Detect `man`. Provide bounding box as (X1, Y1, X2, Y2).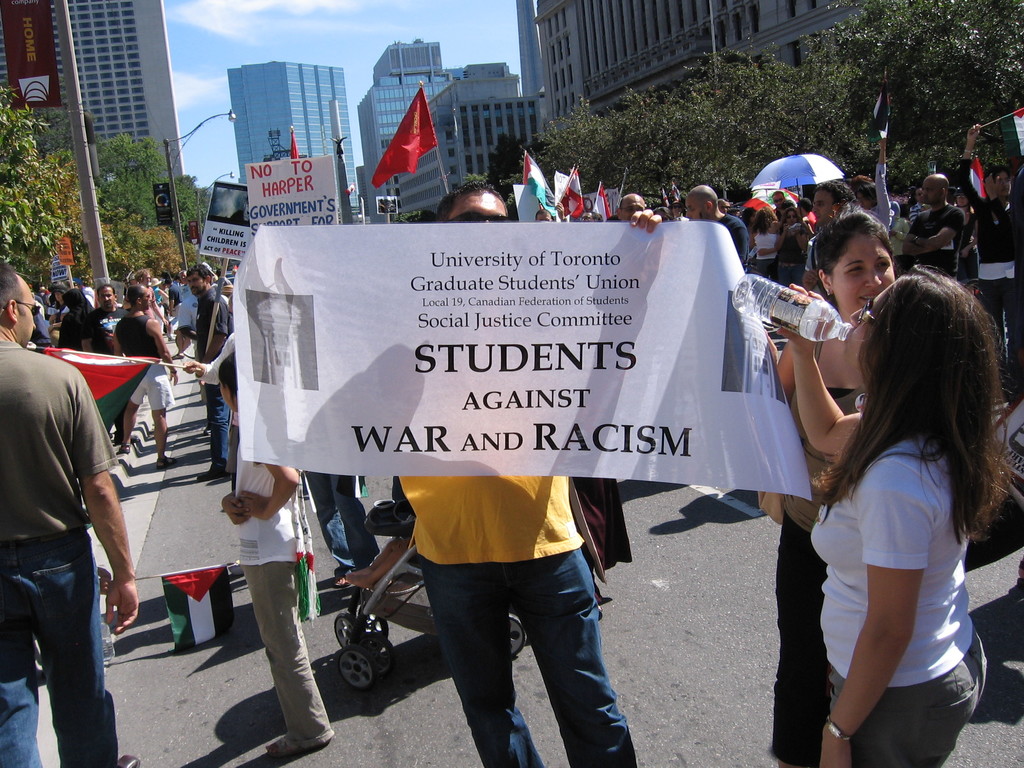
(684, 181, 747, 268).
